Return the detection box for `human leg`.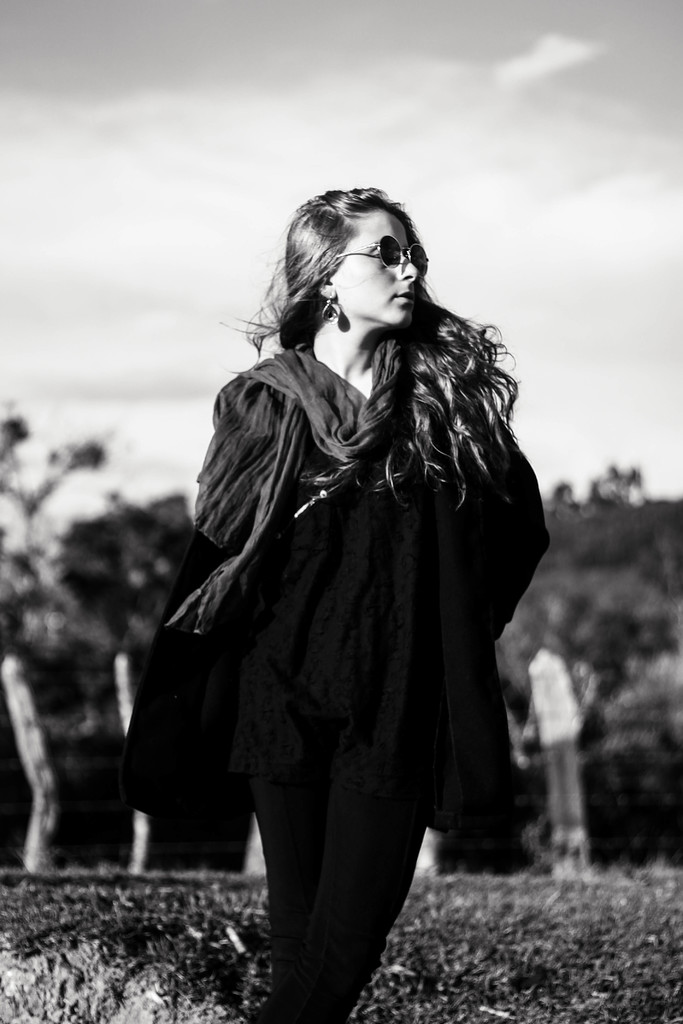
x1=239 y1=758 x2=434 y2=1023.
